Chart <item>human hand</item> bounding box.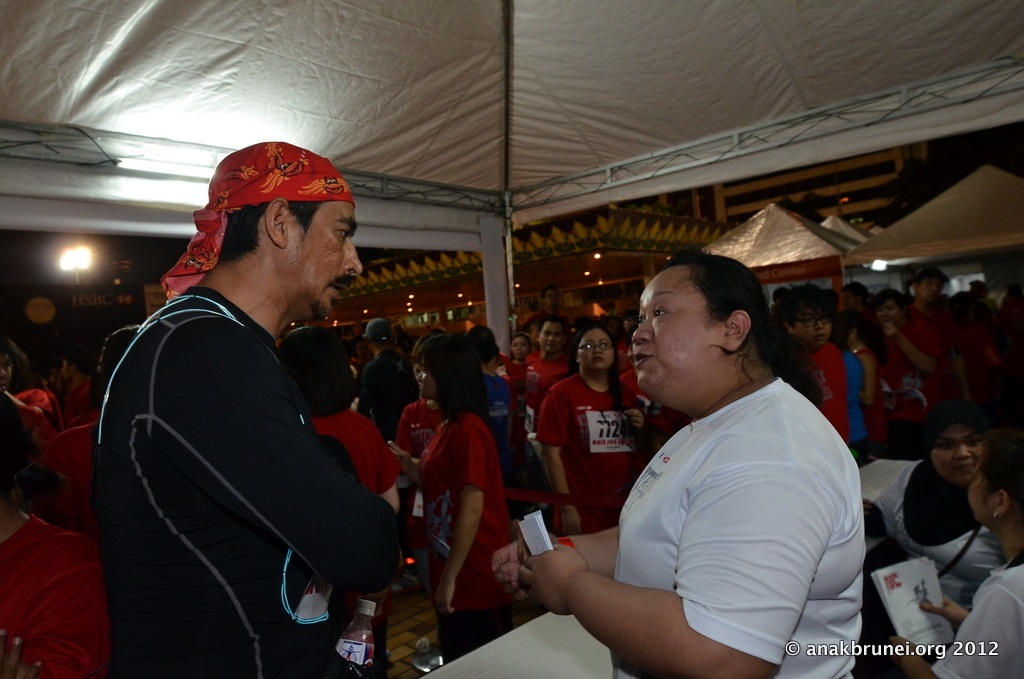
Charted: (left=519, top=542, right=591, bottom=617).
